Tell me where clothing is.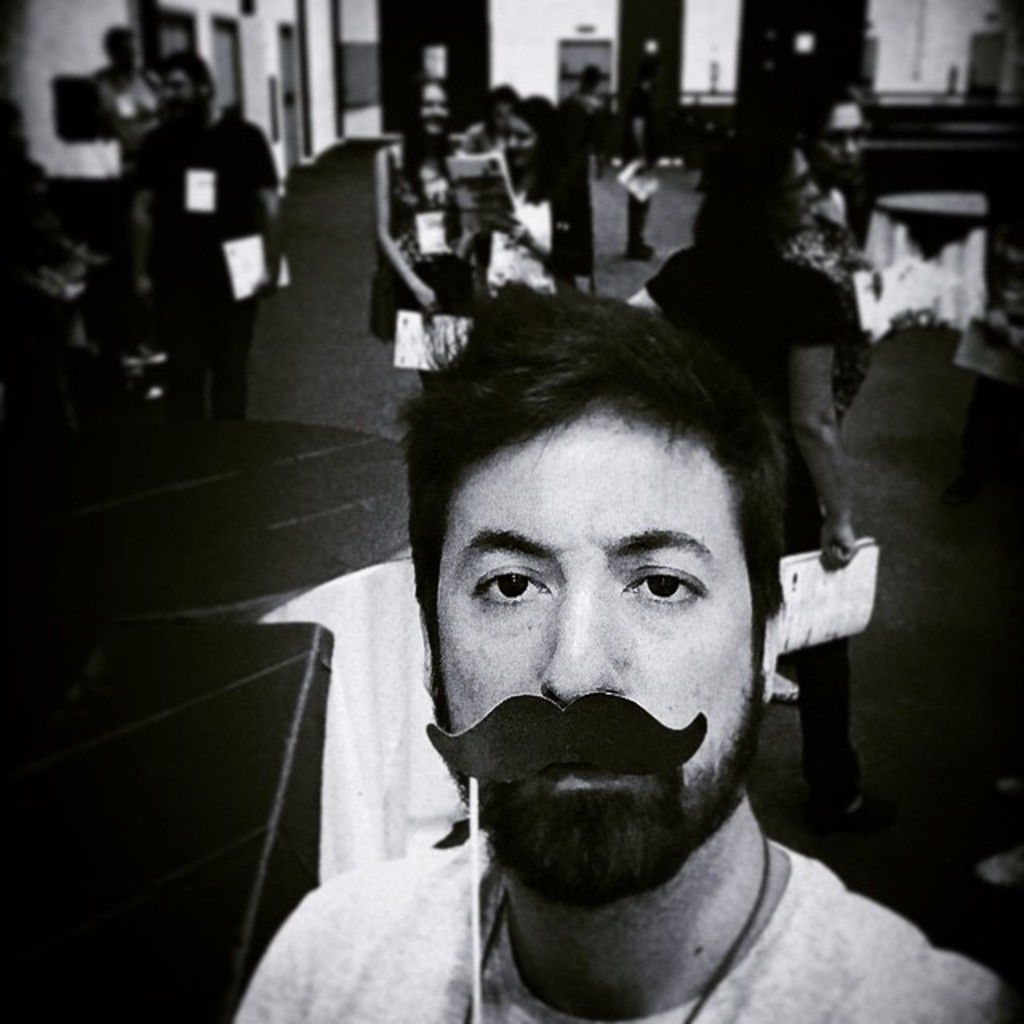
clothing is at l=107, t=61, r=162, b=130.
